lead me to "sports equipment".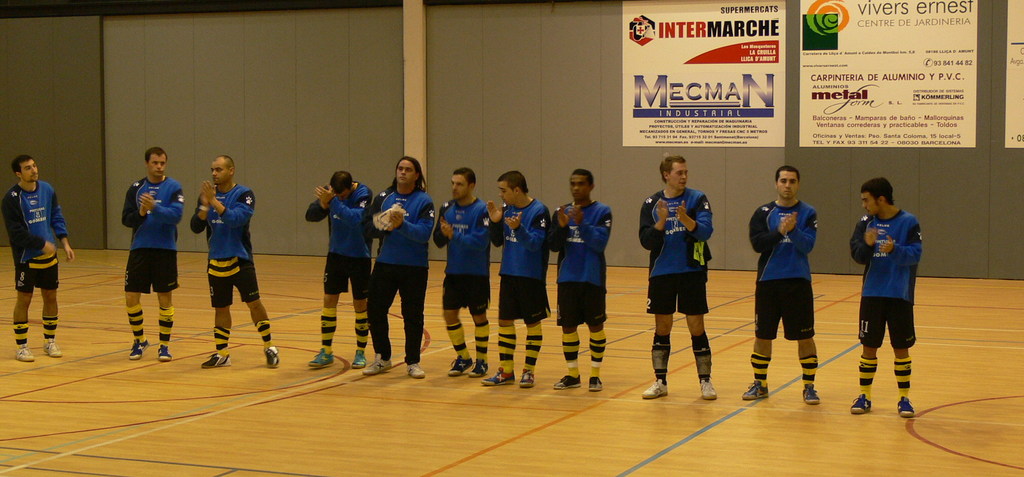
Lead to box(407, 365, 429, 377).
